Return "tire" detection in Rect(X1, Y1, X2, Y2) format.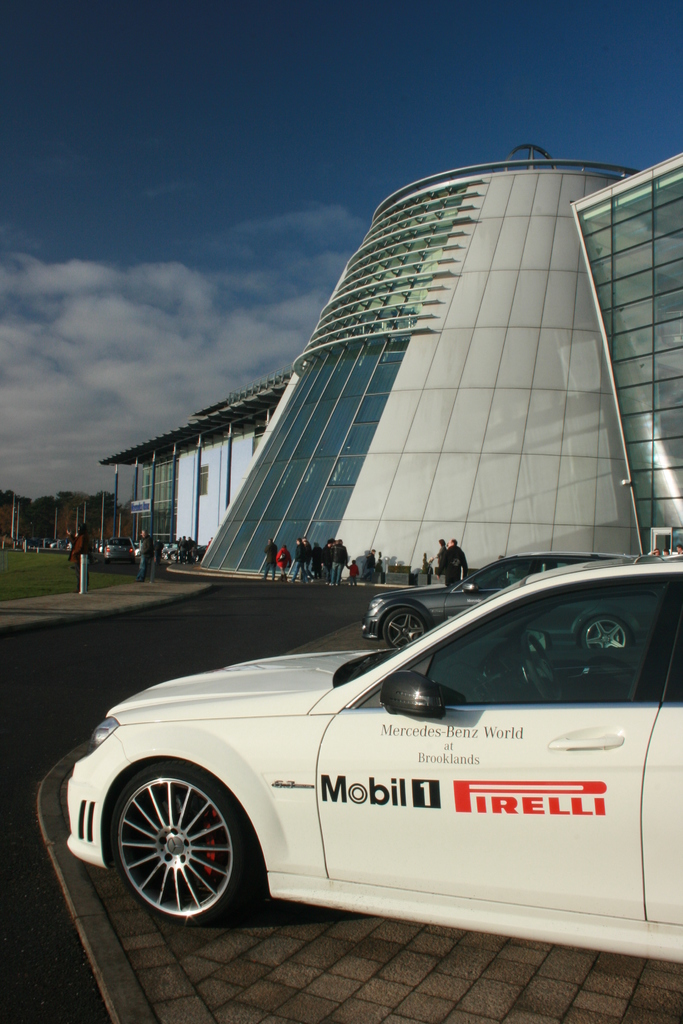
Rect(383, 605, 420, 650).
